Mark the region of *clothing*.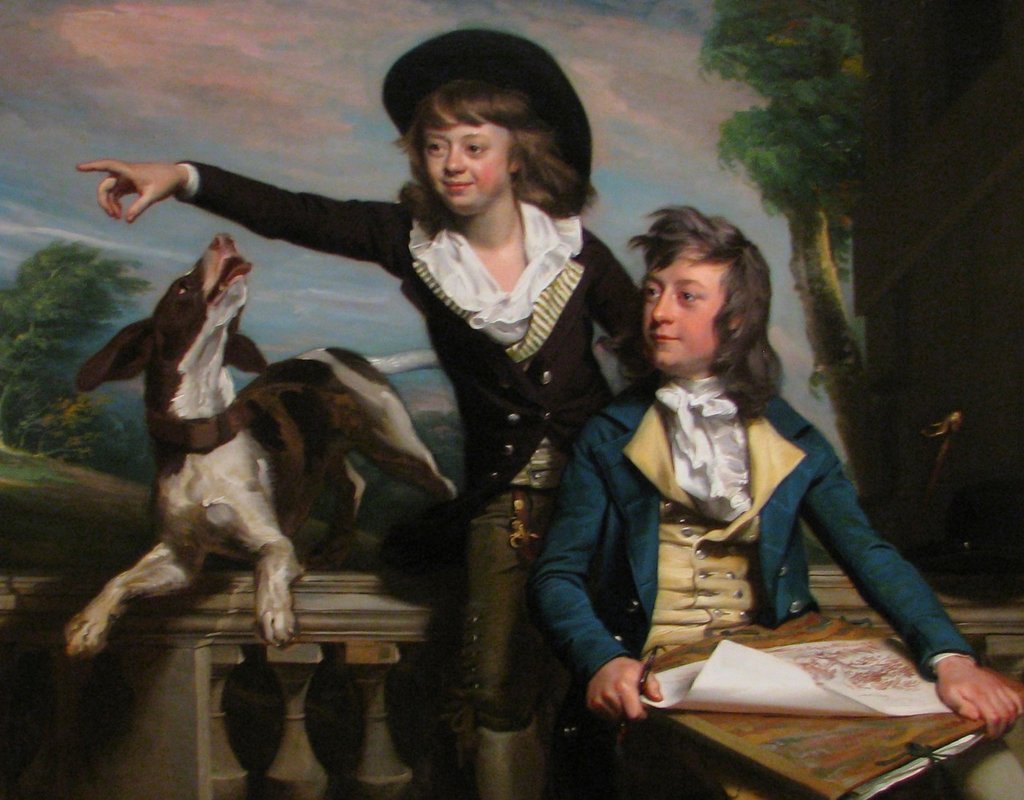
Region: region(174, 160, 657, 732).
